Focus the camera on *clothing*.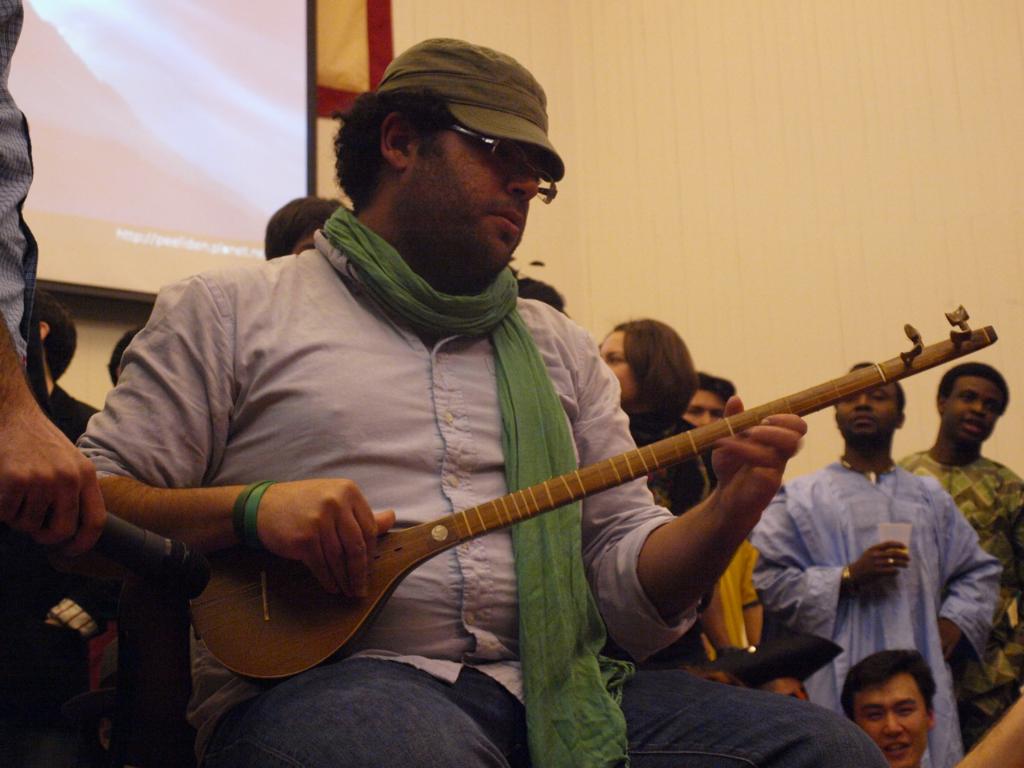
Focus region: [left=896, top=442, right=1023, bottom=746].
